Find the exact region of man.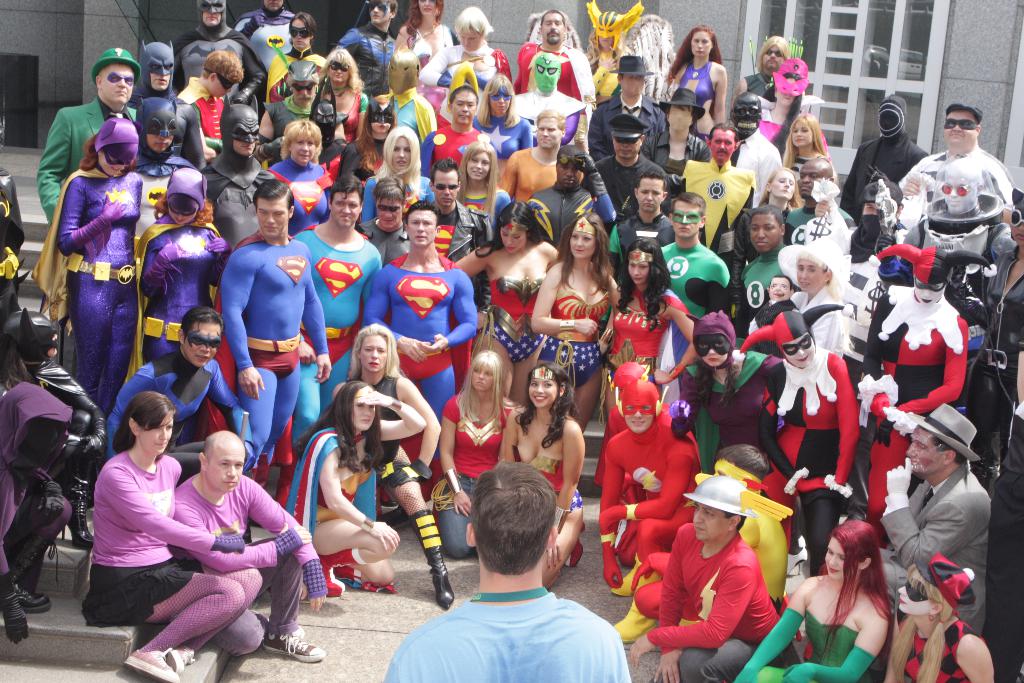
Exact region: bbox(658, 197, 724, 365).
